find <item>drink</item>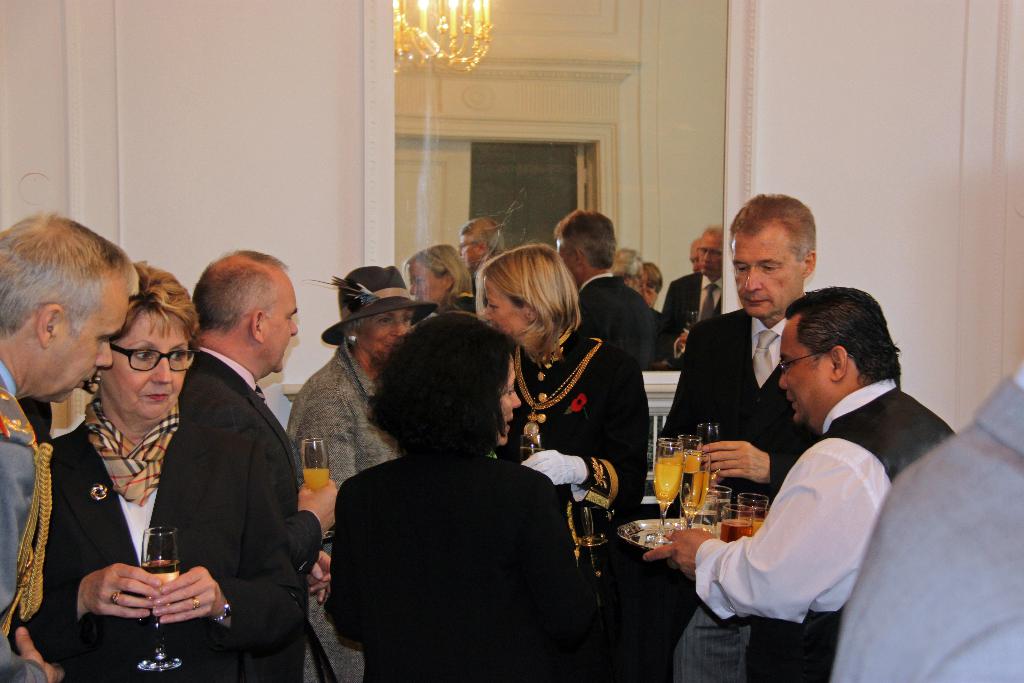
739/497/764/532
